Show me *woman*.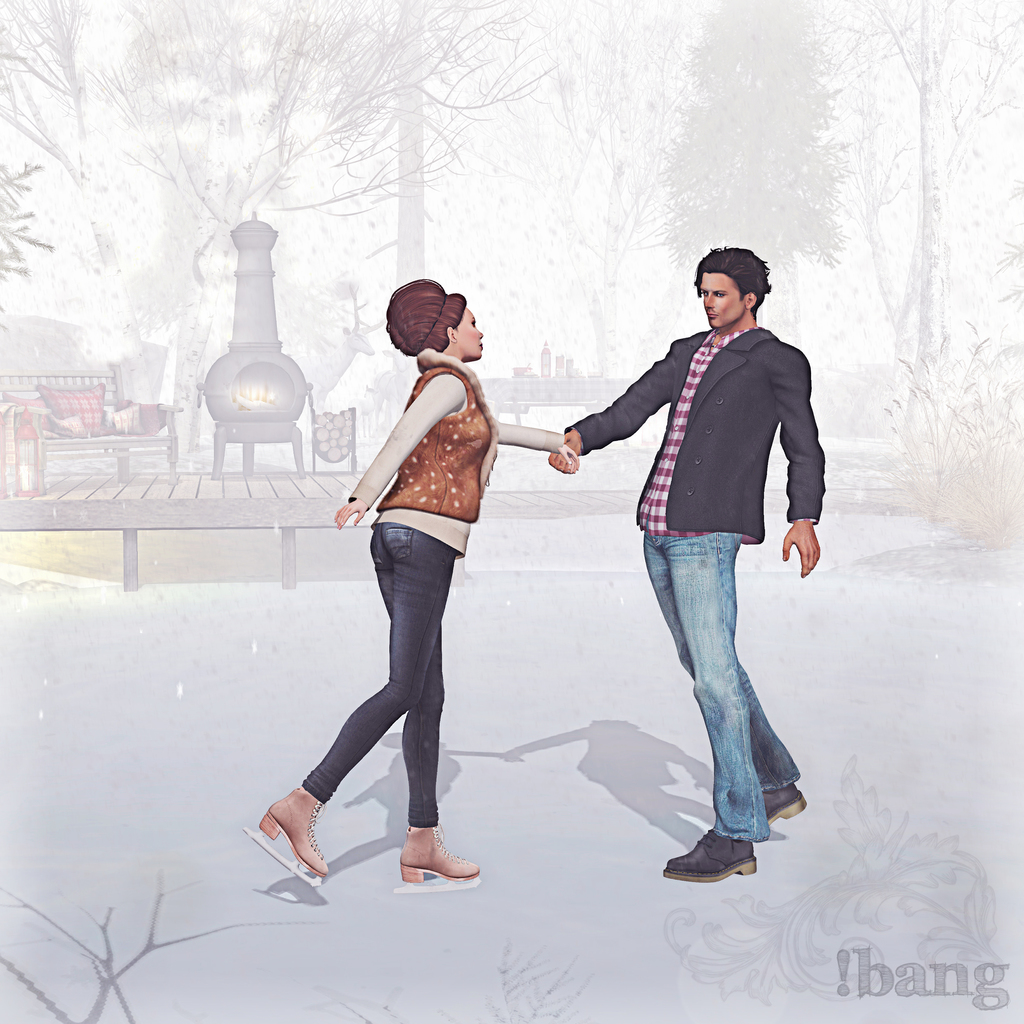
*woman* is here: box(290, 257, 529, 886).
